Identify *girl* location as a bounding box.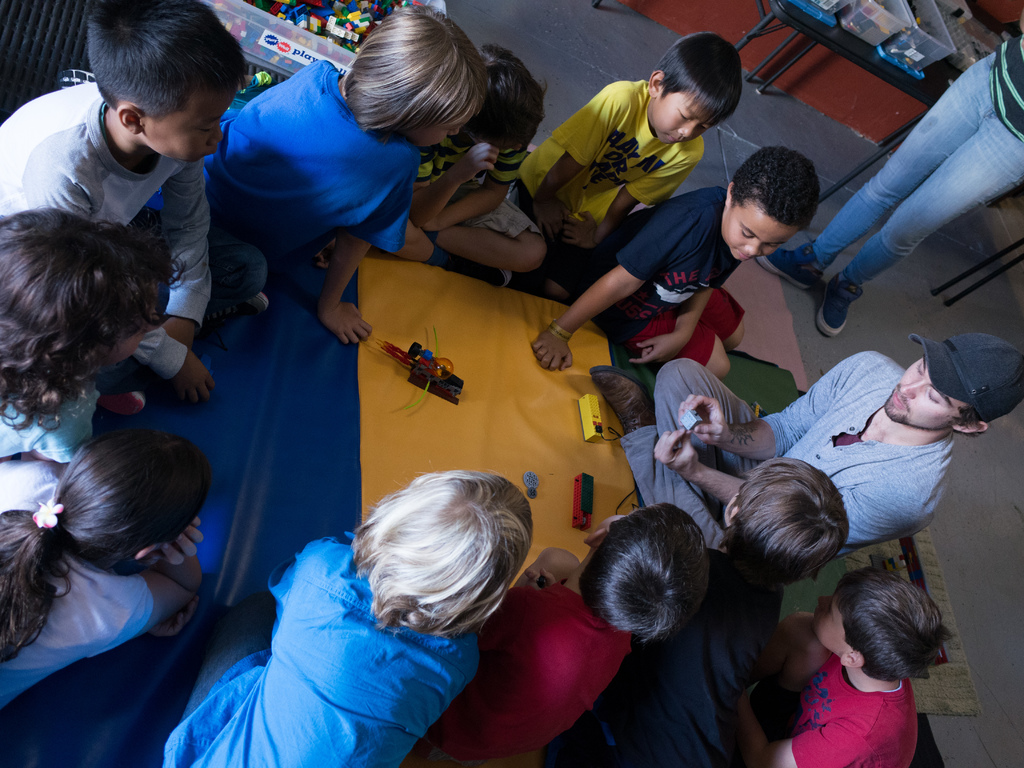
0,430,202,714.
